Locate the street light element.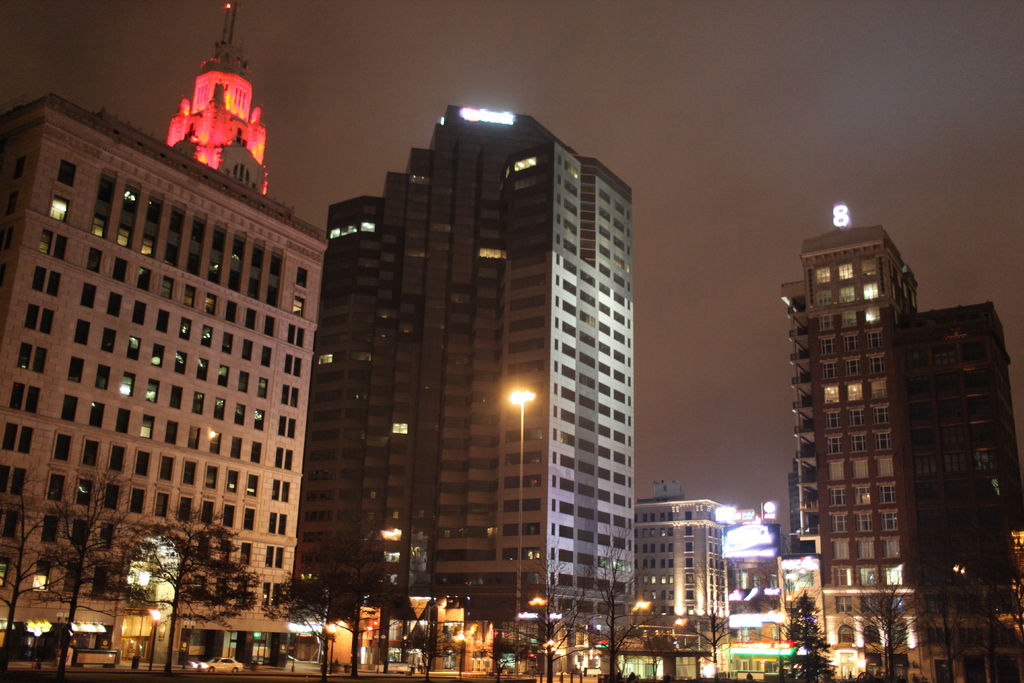
Element bbox: 456/629/464/678.
